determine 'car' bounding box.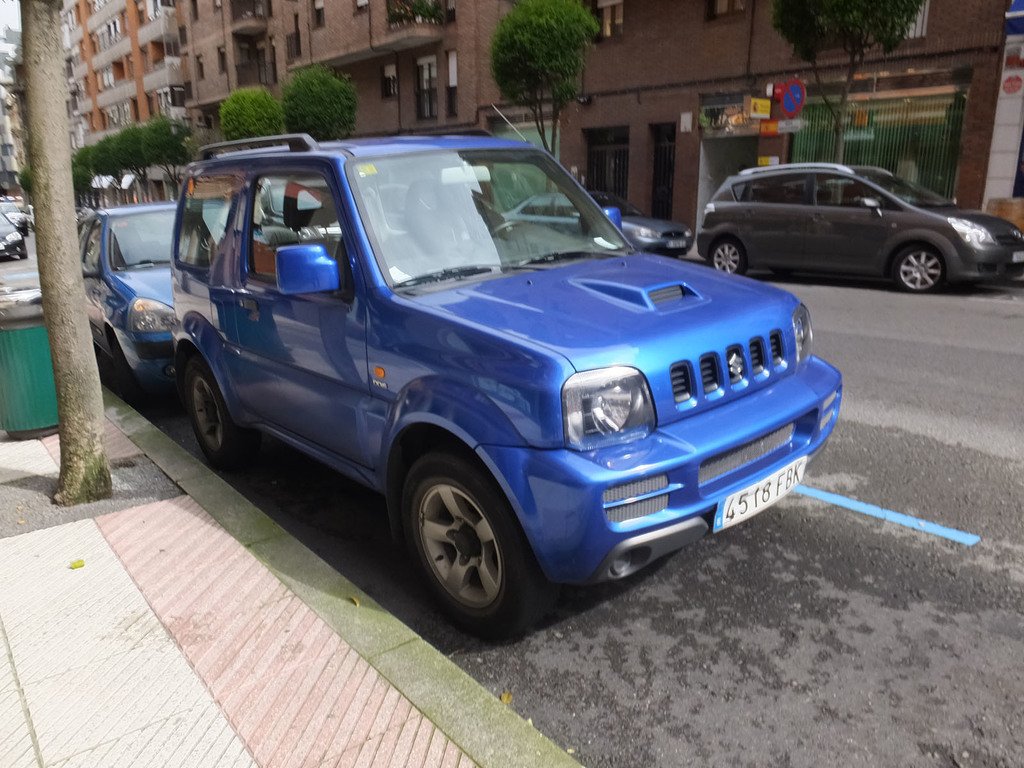
Determined: x1=695, y1=158, x2=1023, y2=296.
